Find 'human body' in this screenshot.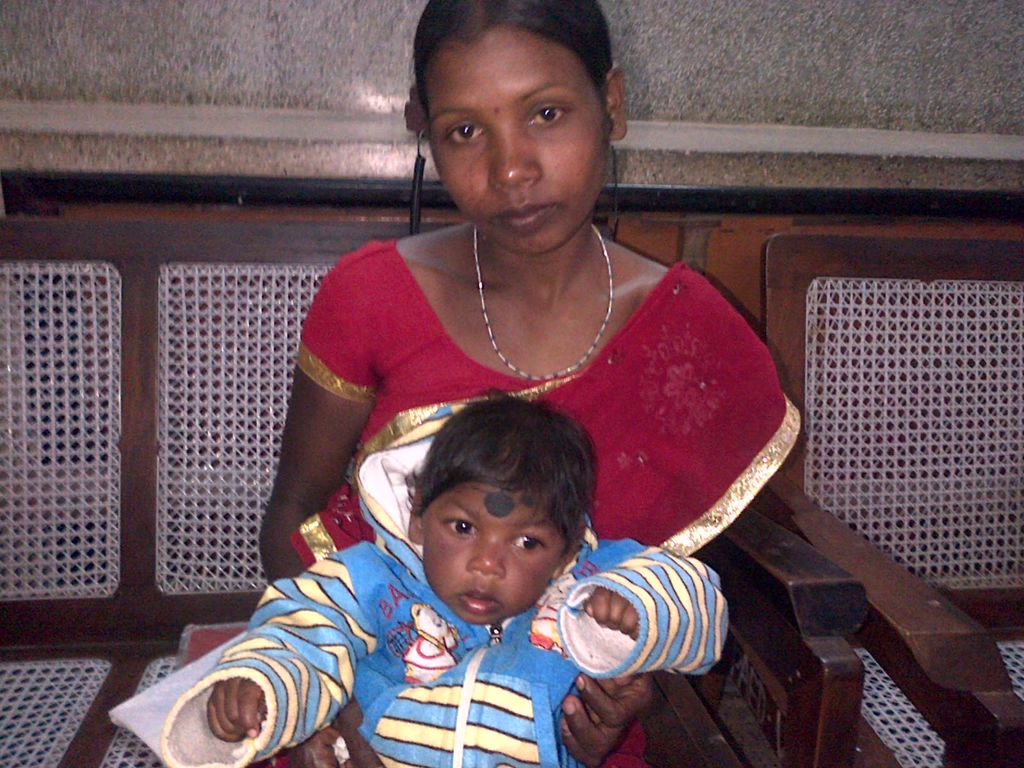
The bounding box for 'human body' is 170, 540, 731, 767.
